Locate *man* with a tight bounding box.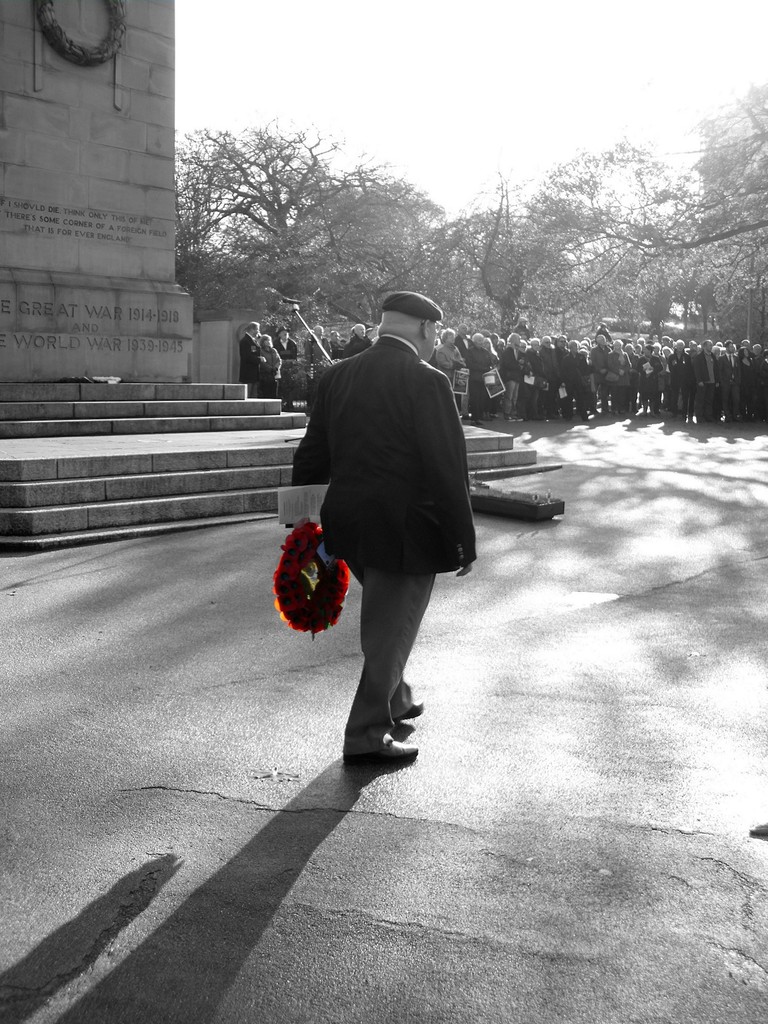
(left=753, top=342, right=763, bottom=363).
